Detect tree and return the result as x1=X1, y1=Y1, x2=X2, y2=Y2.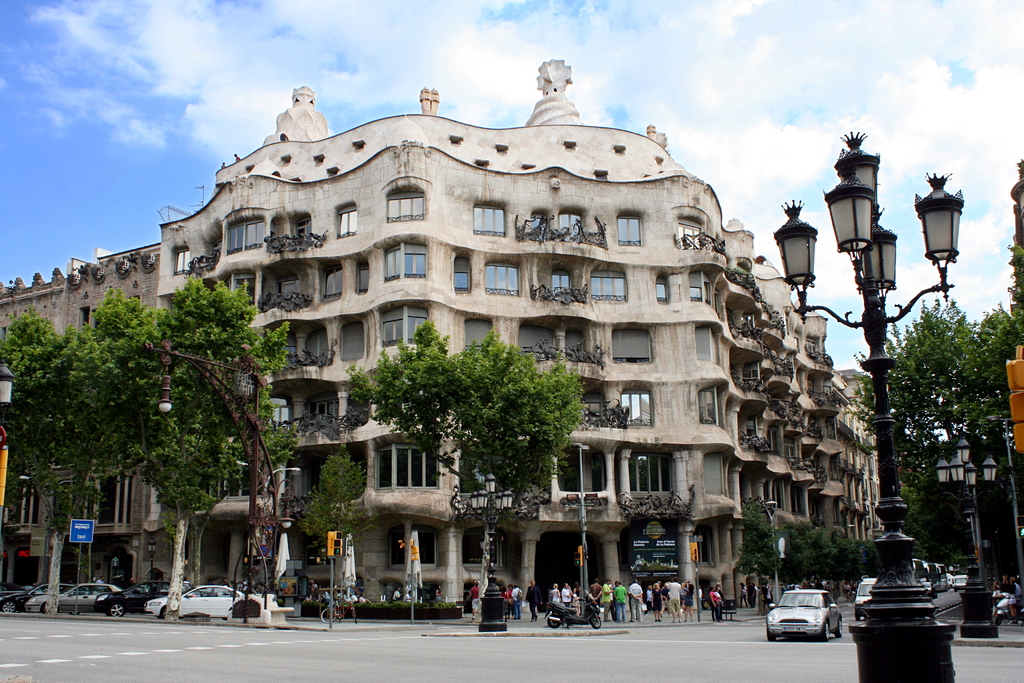
x1=116, y1=277, x2=300, y2=614.
